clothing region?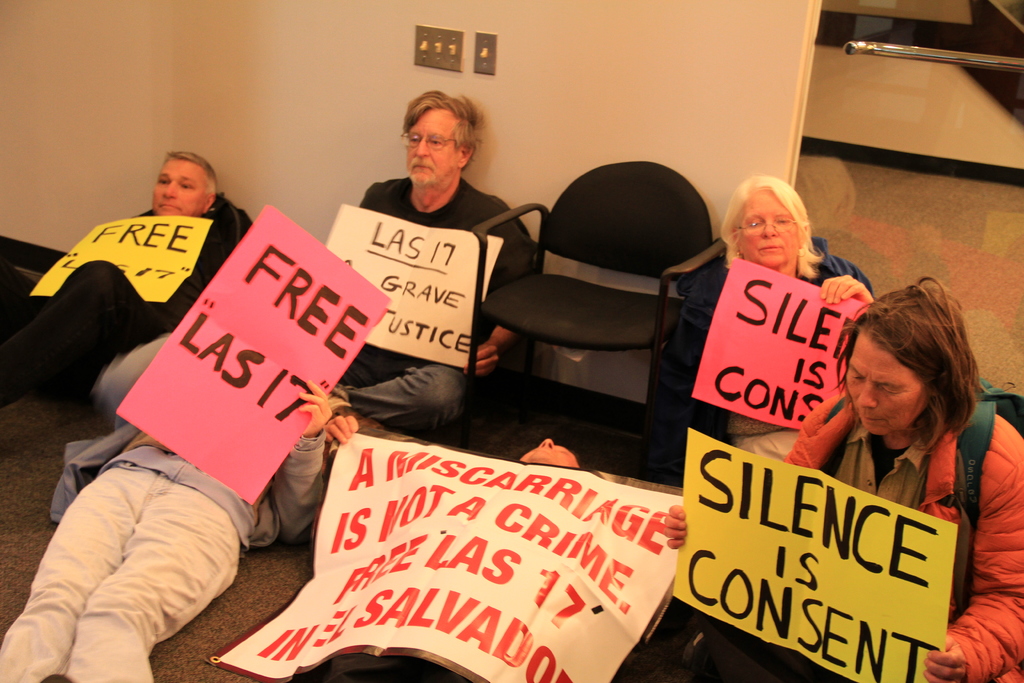
[0,183,250,399]
